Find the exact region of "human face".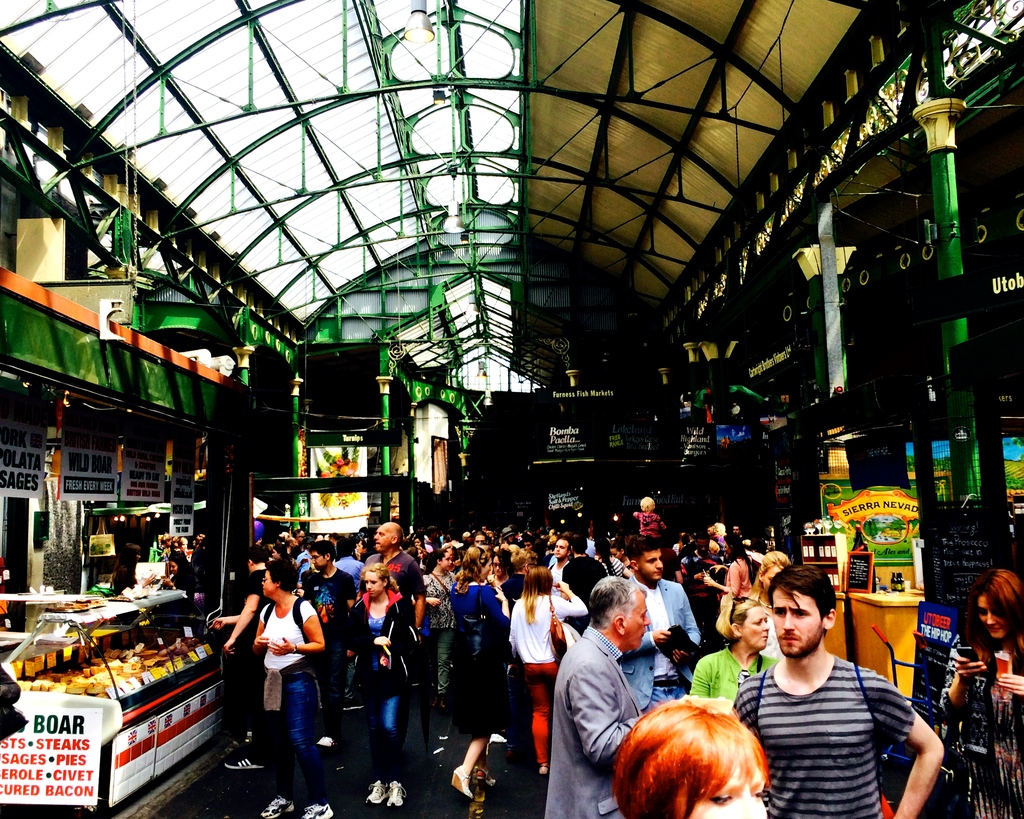
Exact region: l=767, t=585, r=826, b=660.
